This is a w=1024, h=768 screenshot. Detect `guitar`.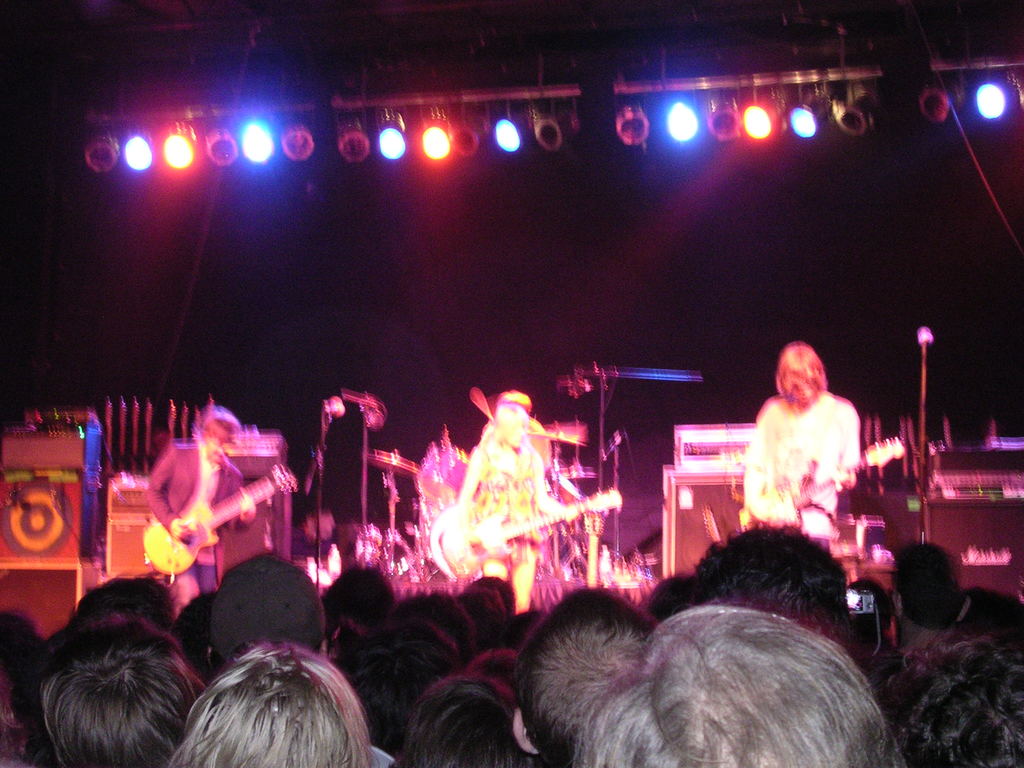
[left=426, top=483, right=627, bottom=586].
